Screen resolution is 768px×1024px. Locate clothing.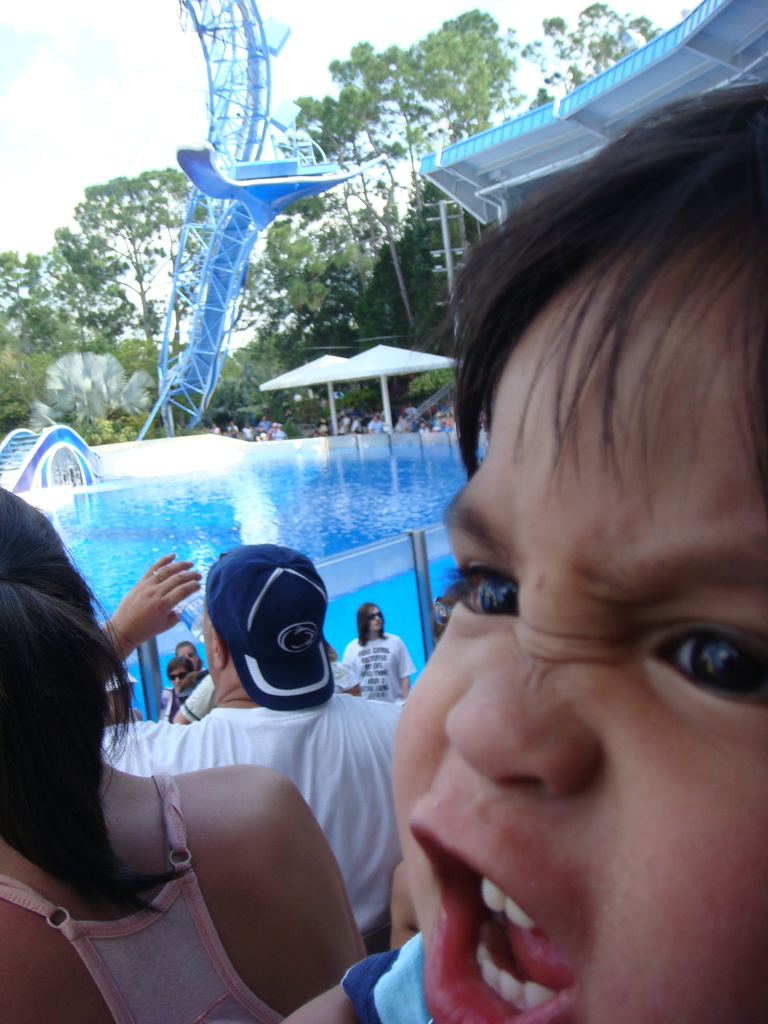
(337, 627, 413, 701).
